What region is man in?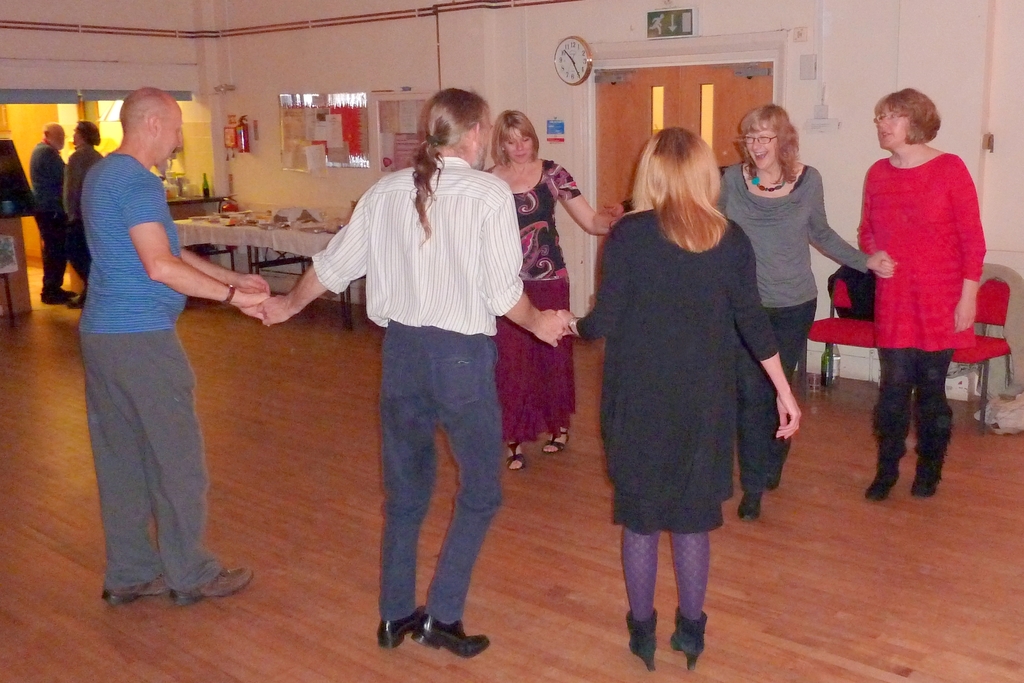
<region>60, 90, 232, 600</region>.
